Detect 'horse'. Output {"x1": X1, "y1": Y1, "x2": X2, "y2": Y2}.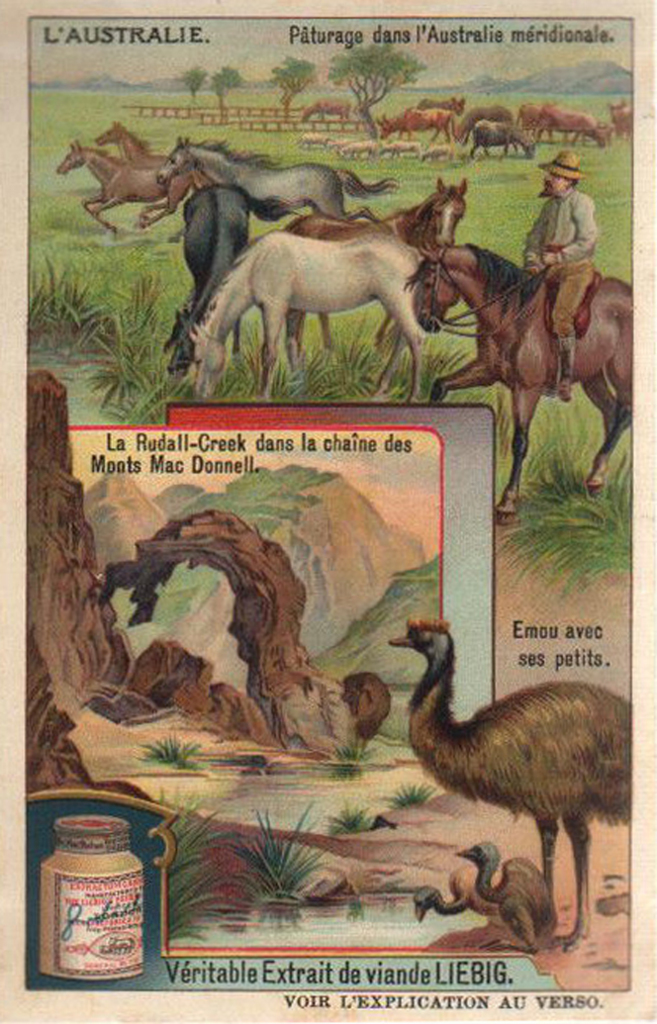
{"x1": 90, "y1": 114, "x2": 166, "y2": 166}.
